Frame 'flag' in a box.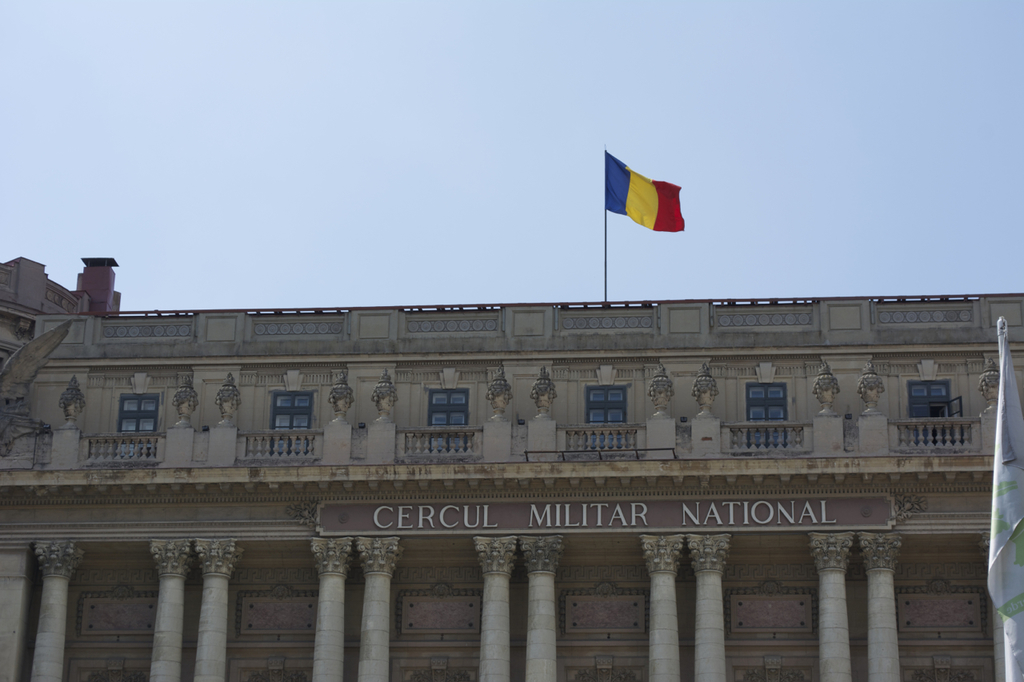
{"left": 977, "top": 317, "right": 1023, "bottom": 681}.
